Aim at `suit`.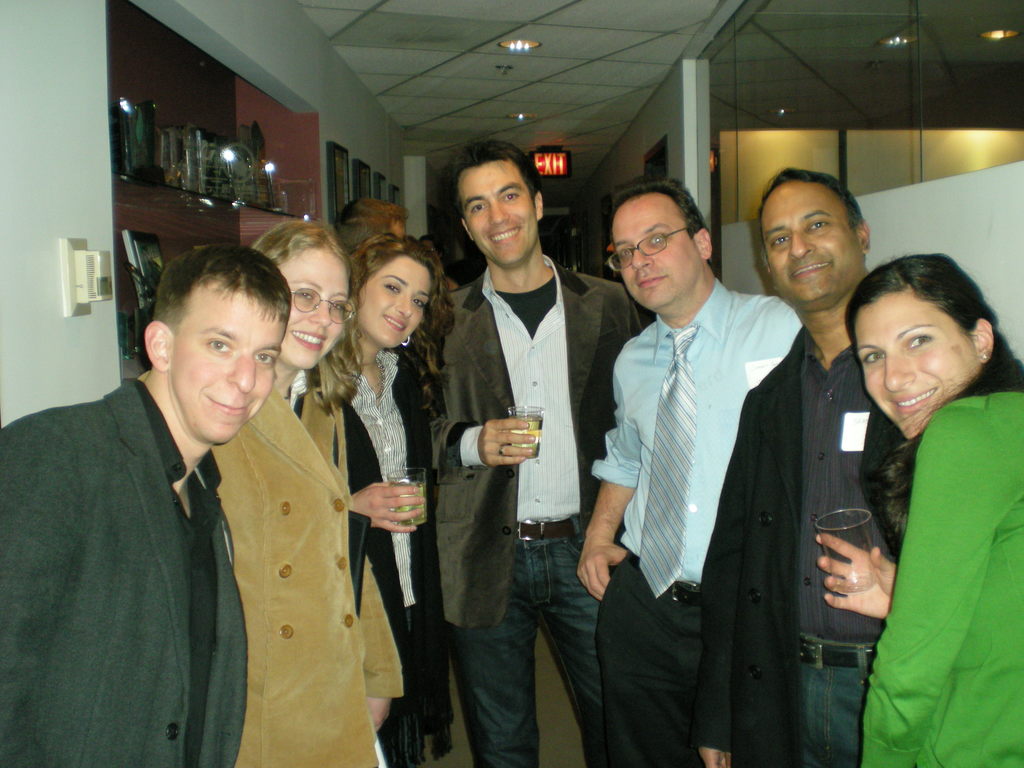
Aimed at pyautogui.locateOnScreen(348, 349, 430, 673).
